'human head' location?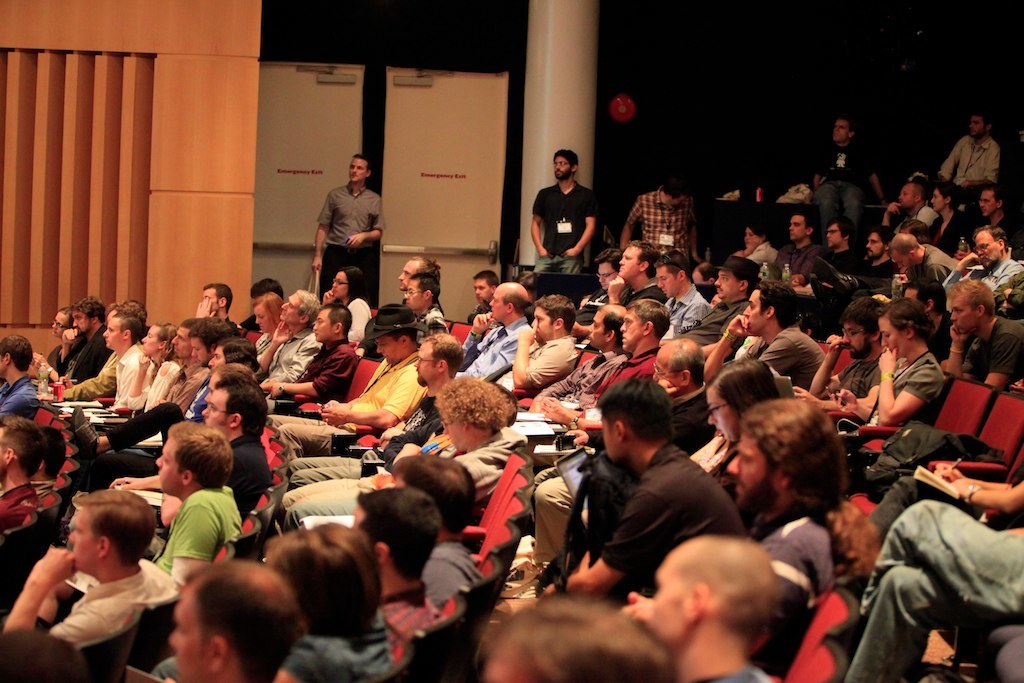
<box>398,257,440,292</box>
